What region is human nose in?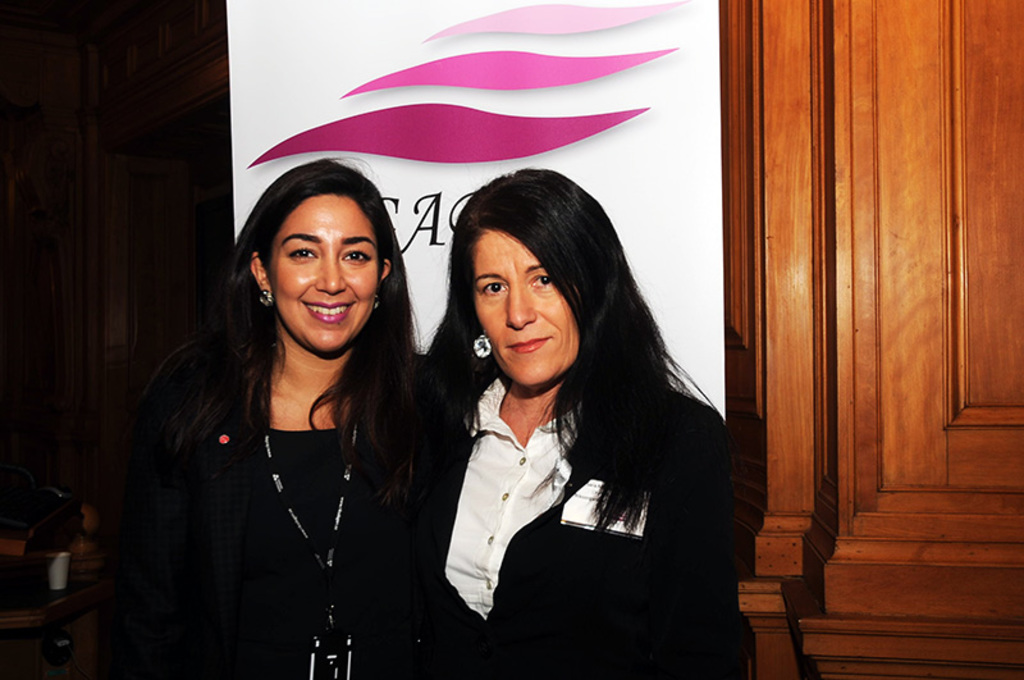
<bbox>314, 255, 344, 293</bbox>.
